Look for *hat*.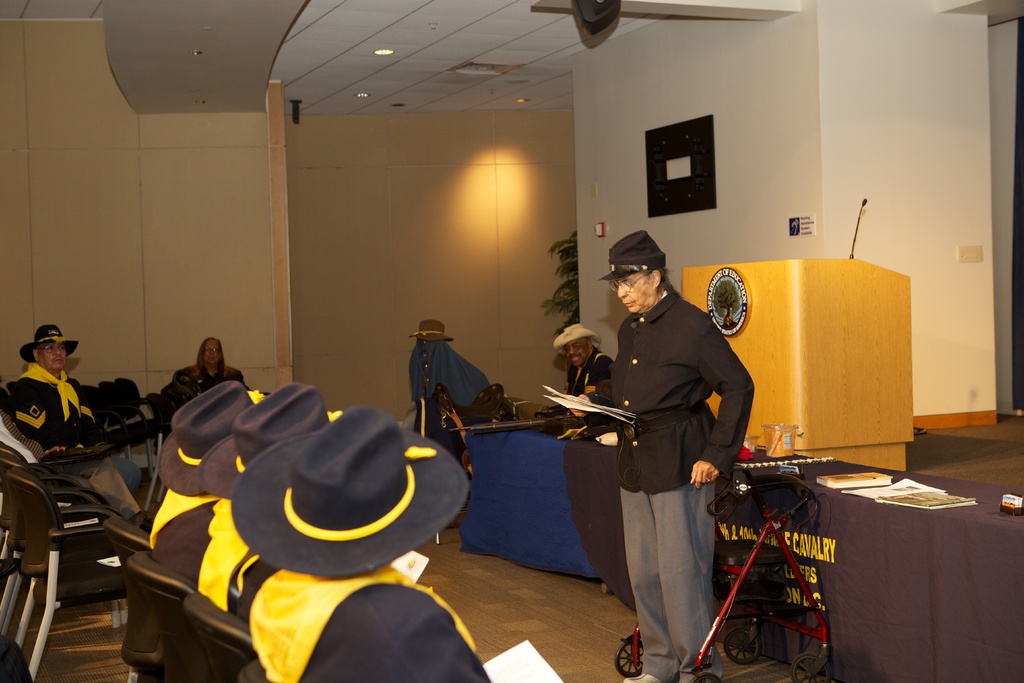
Found: 200/383/340/497.
